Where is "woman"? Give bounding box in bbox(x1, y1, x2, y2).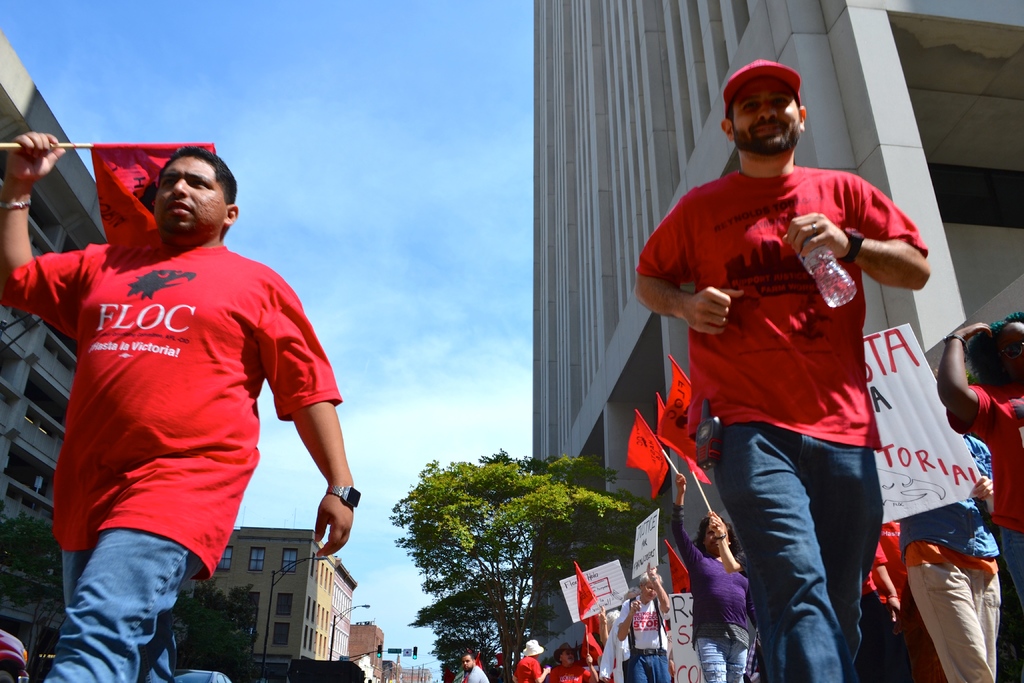
bbox(621, 570, 673, 682).
